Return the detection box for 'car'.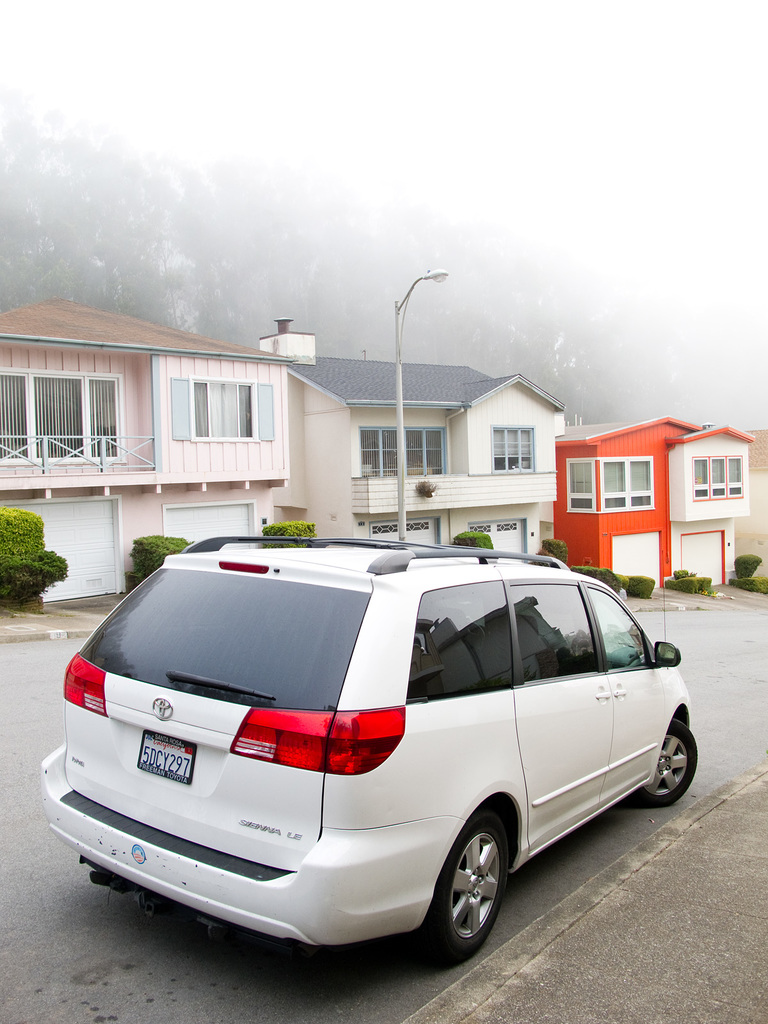
[left=22, top=552, right=714, bottom=976].
